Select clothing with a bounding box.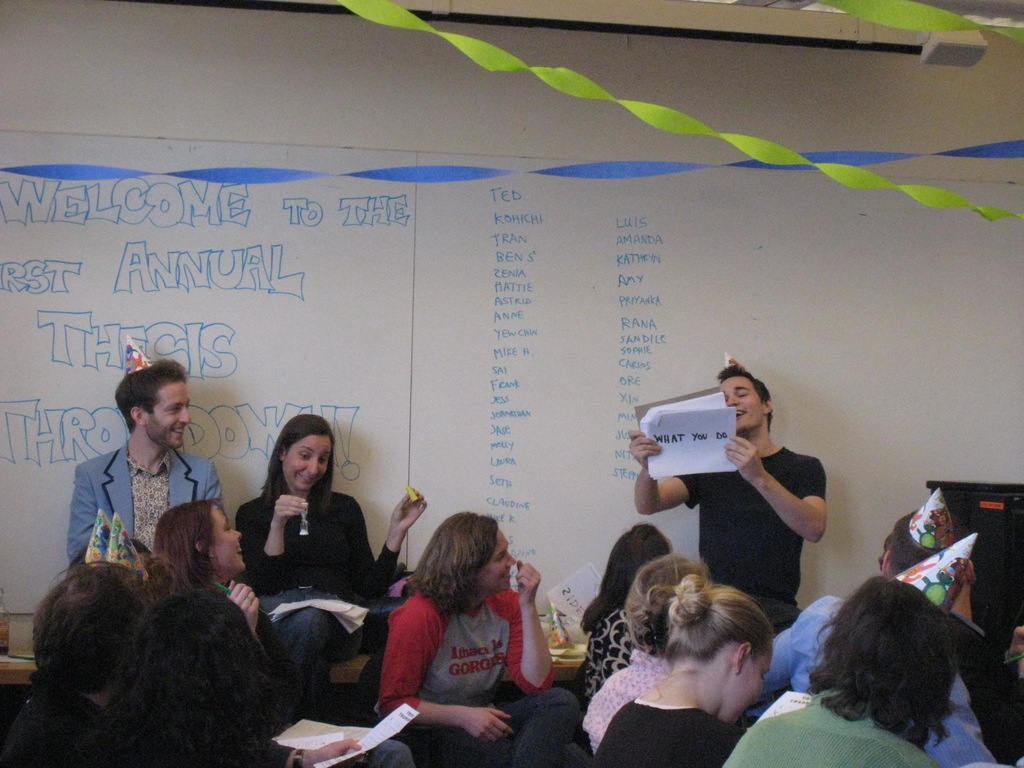
locate(765, 596, 986, 767).
